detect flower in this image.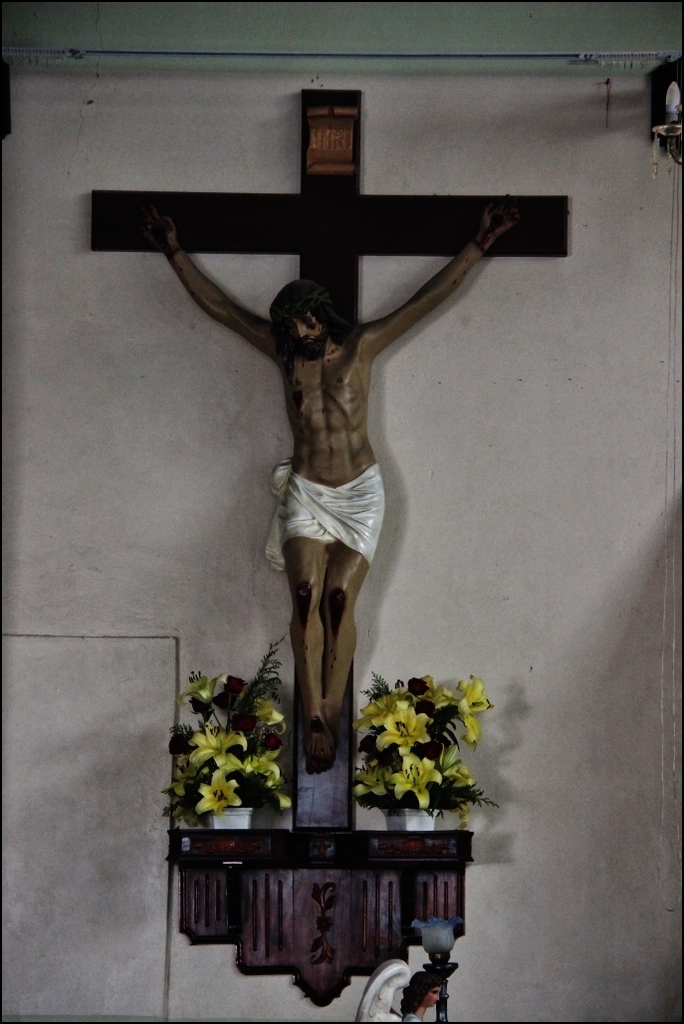
Detection: [x1=375, y1=699, x2=447, y2=755].
